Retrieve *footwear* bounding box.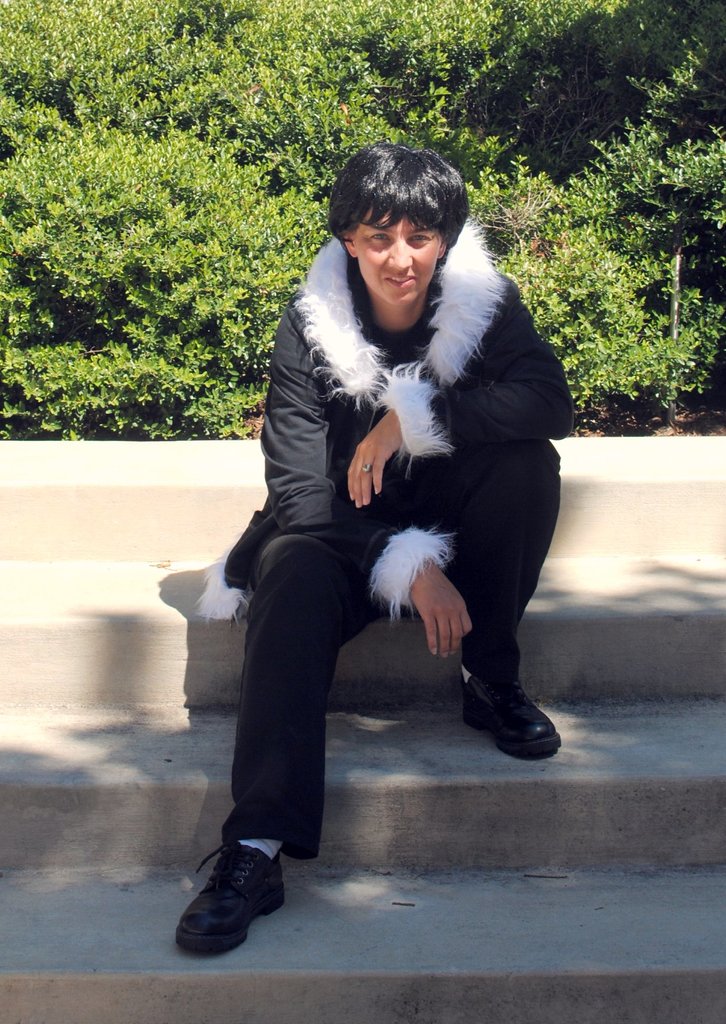
Bounding box: detection(173, 839, 292, 953).
